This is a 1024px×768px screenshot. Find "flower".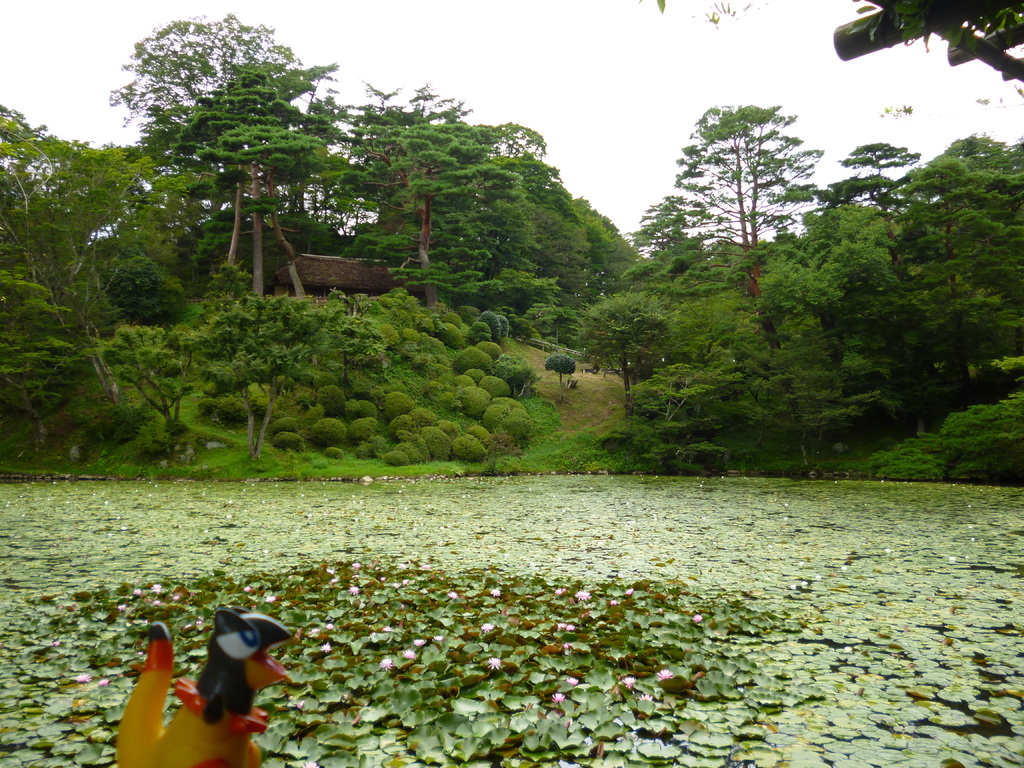
Bounding box: crop(637, 694, 652, 700).
